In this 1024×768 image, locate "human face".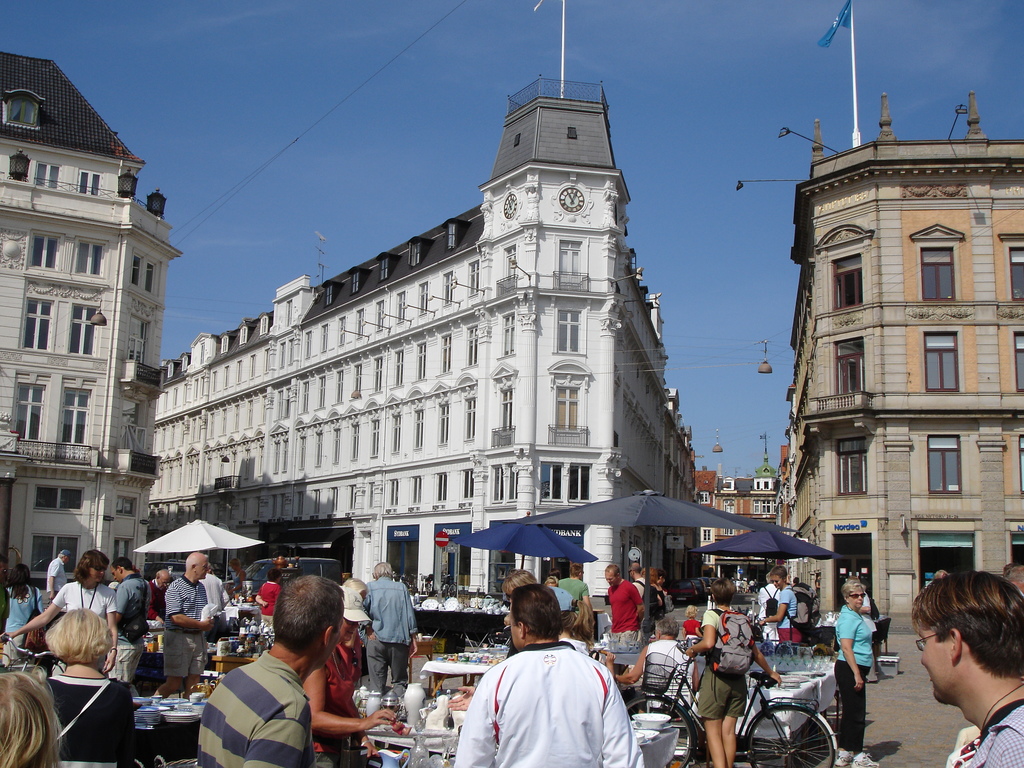
Bounding box: l=155, t=574, r=166, b=590.
